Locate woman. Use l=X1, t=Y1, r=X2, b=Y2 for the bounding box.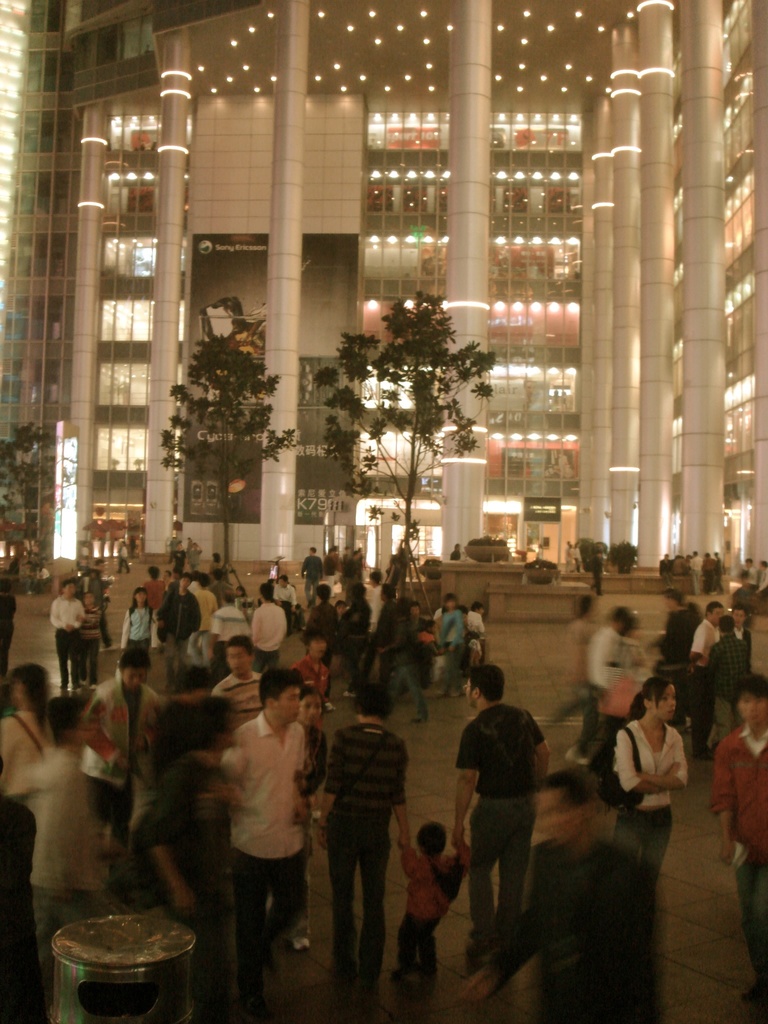
l=119, t=589, r=161, b=662.
